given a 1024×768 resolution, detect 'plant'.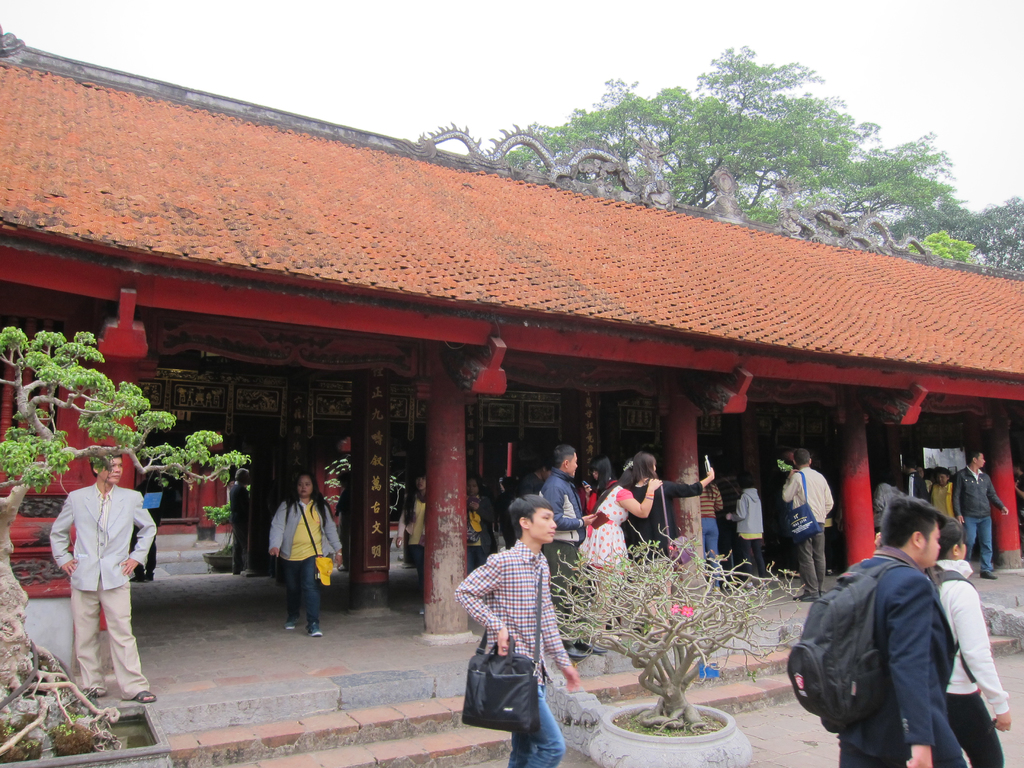
Rect(0, 332, 252, 753).
